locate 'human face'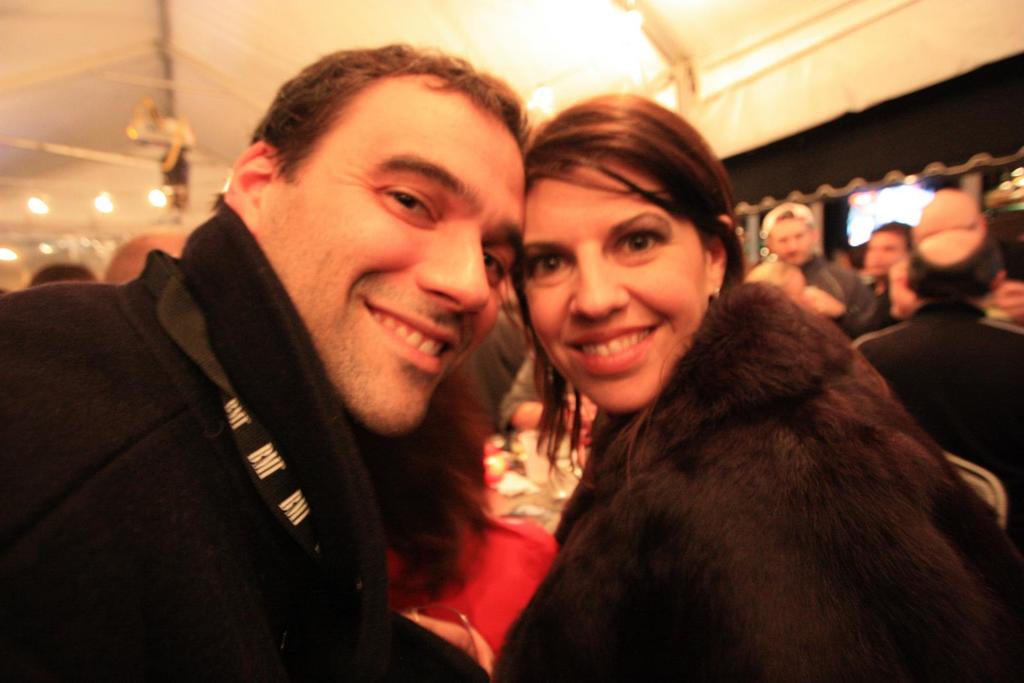
l=863, t=230, r=911, b=277
